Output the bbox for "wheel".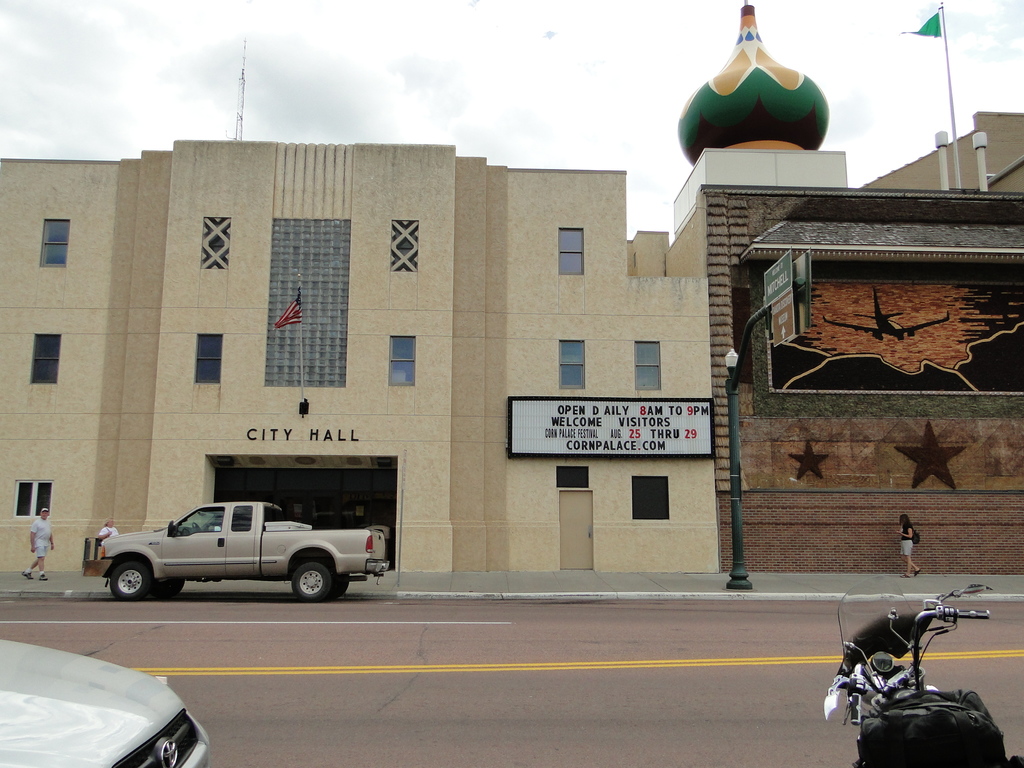
(x1=110, y1=563, x2=157, y2=600).
